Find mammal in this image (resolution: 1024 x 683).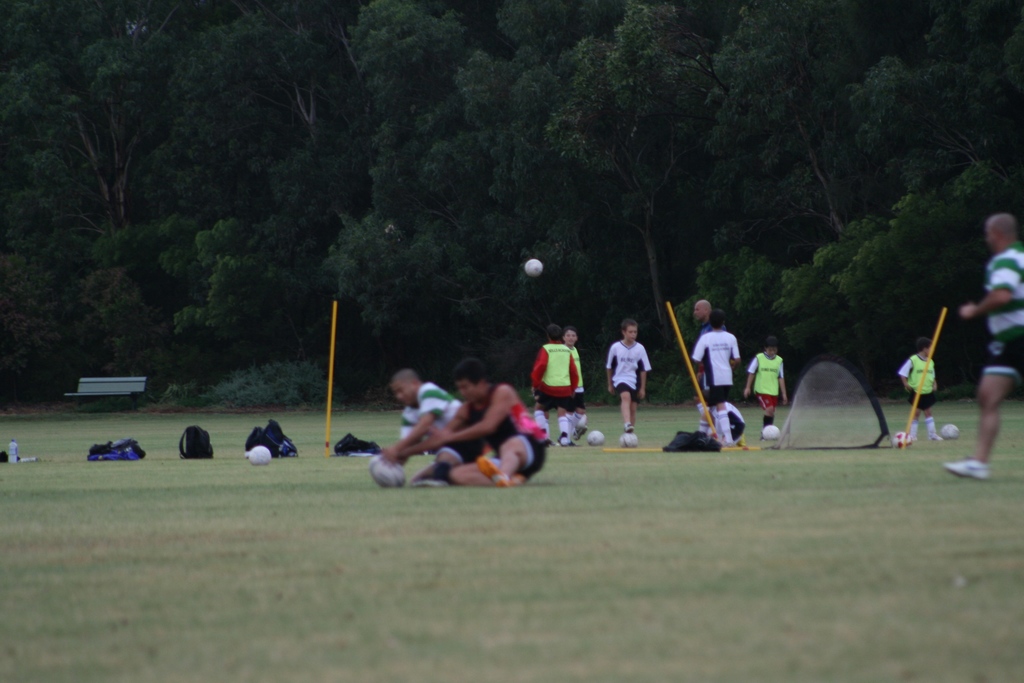
x1=599 y1=320 x2=665 y2=447.
